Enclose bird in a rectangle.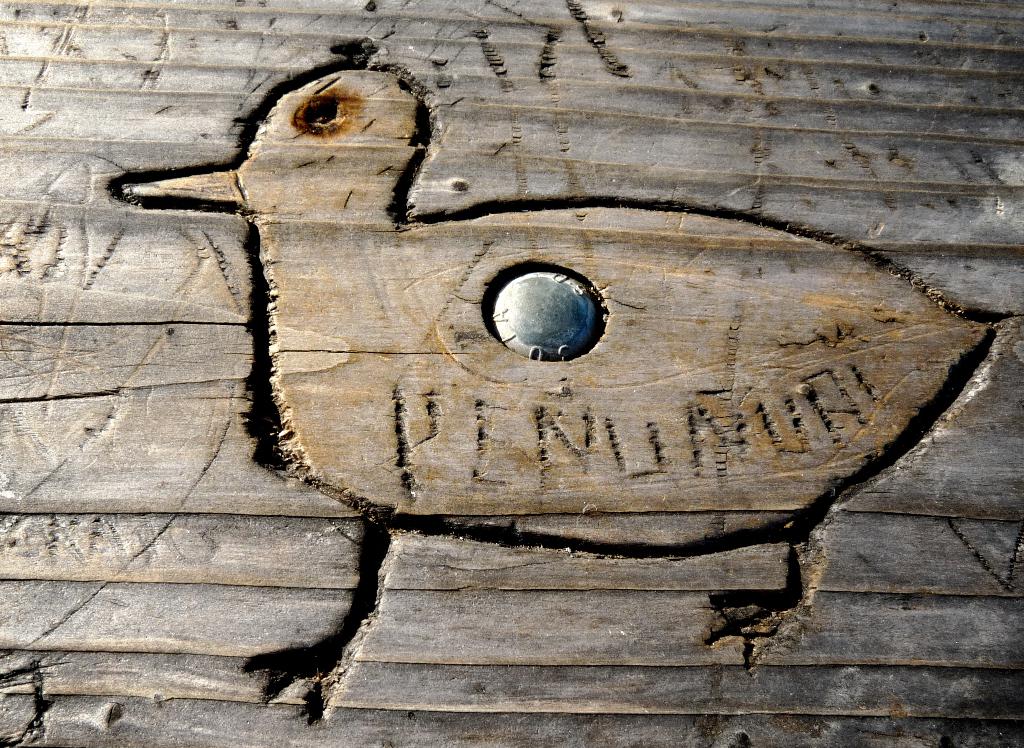
BBox(121, 33, 1000, 615).
